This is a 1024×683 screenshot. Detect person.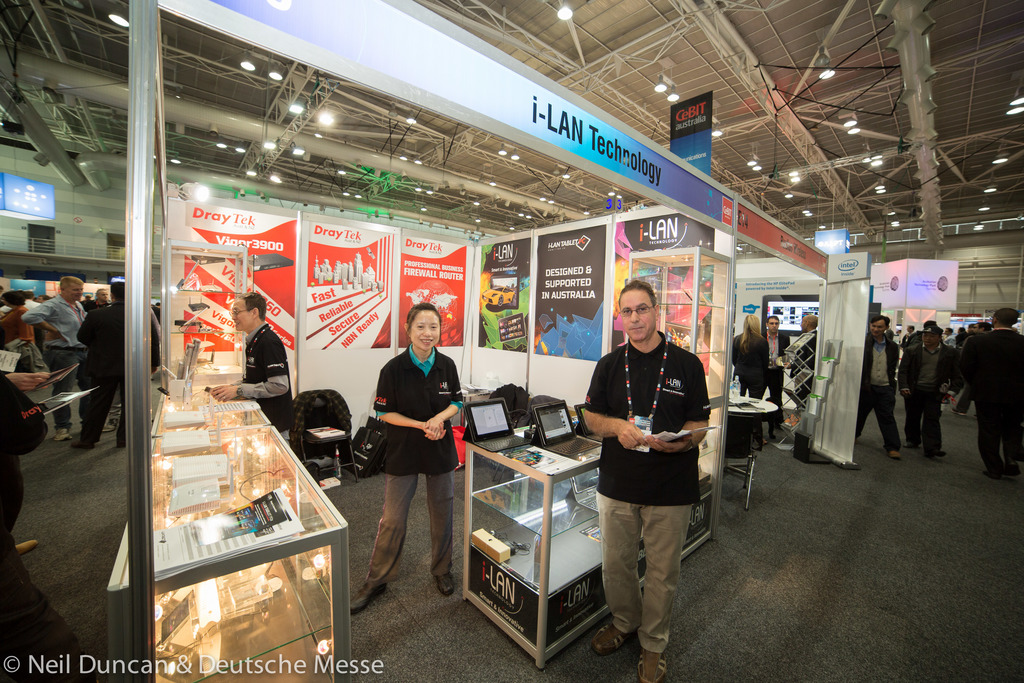
349:302:463:607.
